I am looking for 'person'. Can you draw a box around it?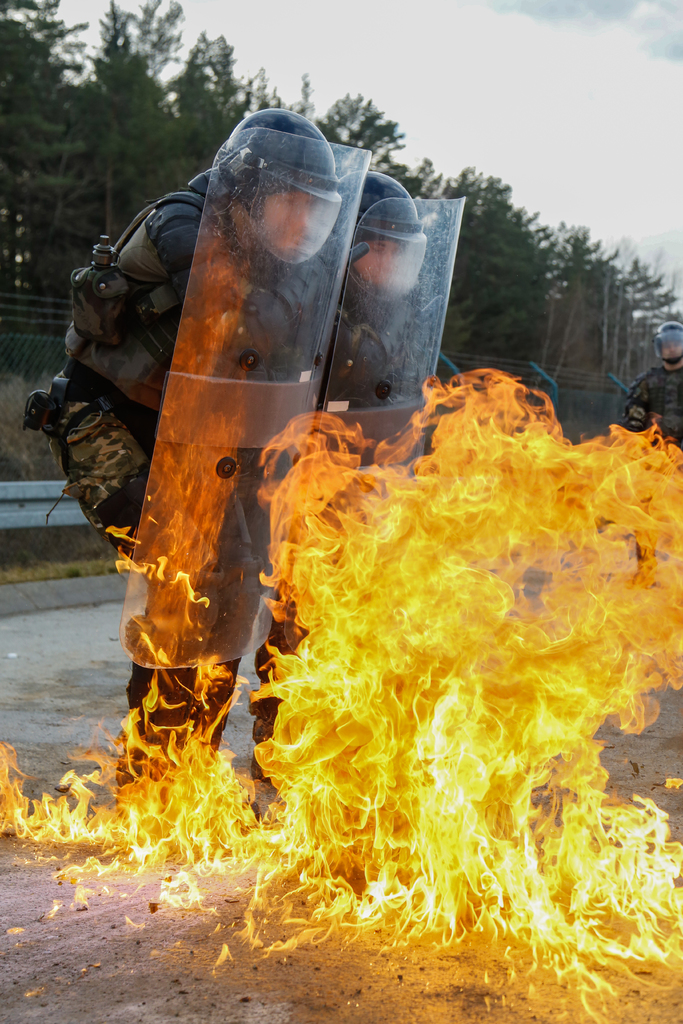
Sure, the bounding box is locate(267, 167, 451, 847).
